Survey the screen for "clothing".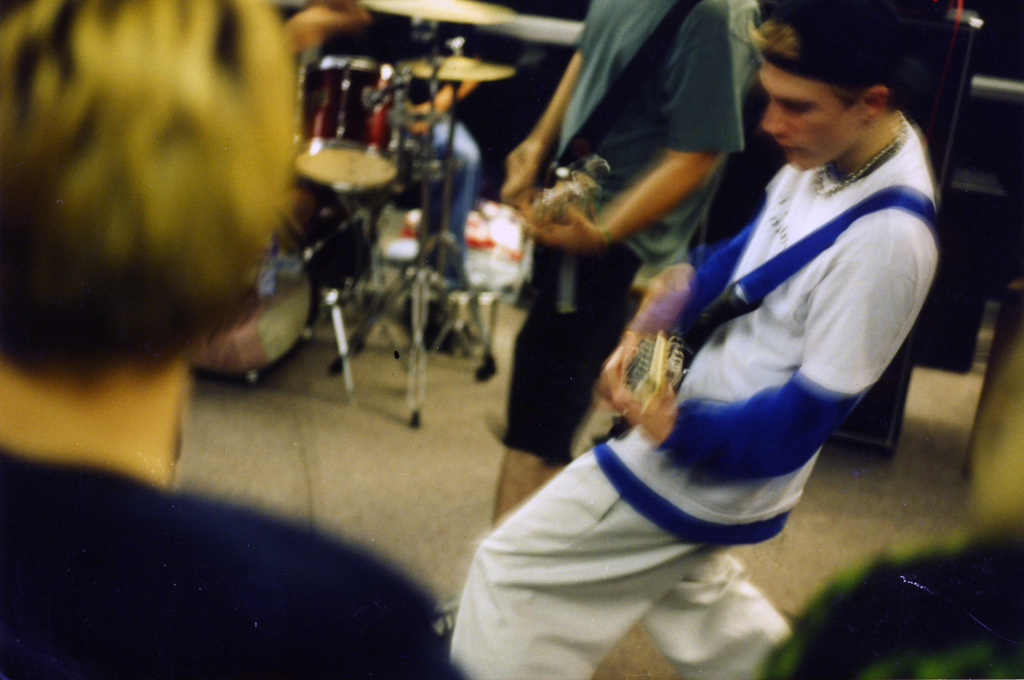
Survey found: x1=445 y1=110 x2=943 y2=679.
